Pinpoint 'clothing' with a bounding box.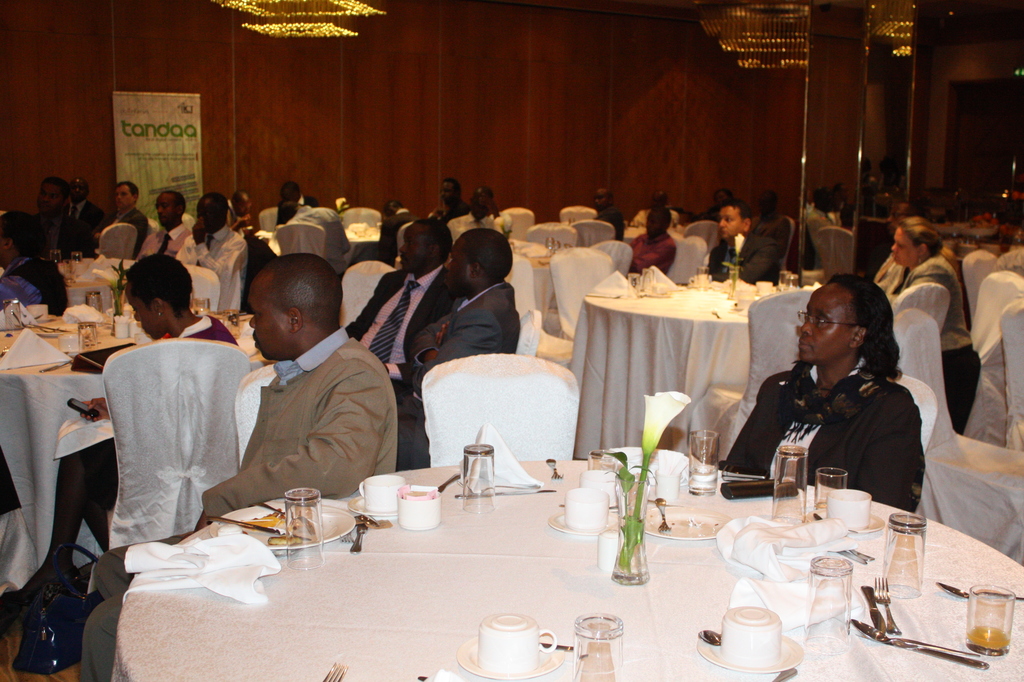
box(173, 220, 248, 311).
